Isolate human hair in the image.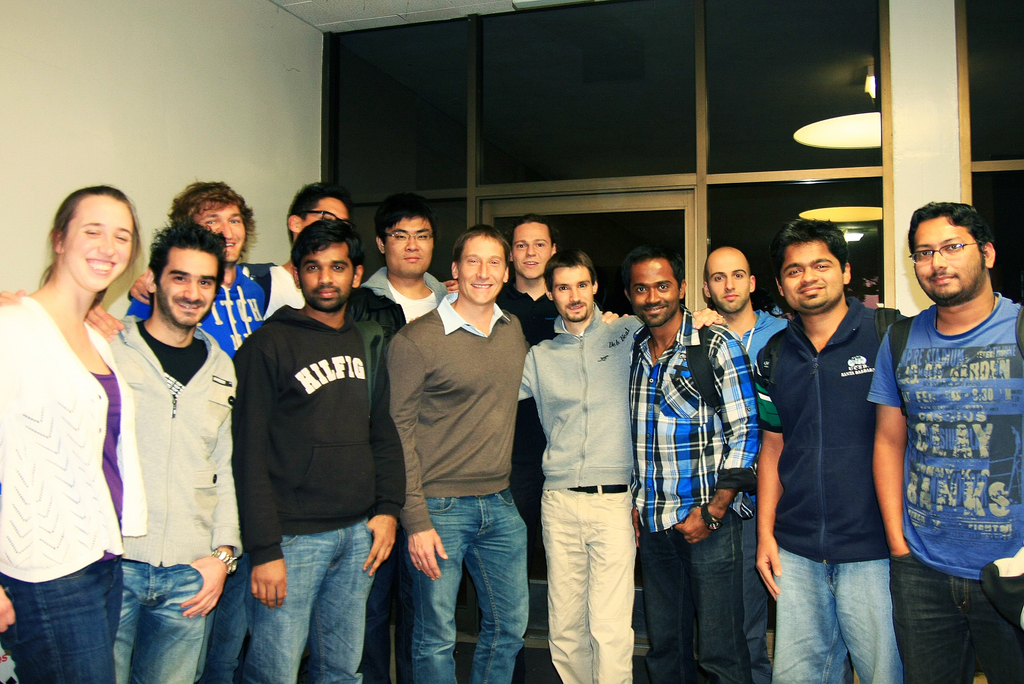
Isolated region: pyautogui.locateOnScreen(768, 222, 848, 270).
